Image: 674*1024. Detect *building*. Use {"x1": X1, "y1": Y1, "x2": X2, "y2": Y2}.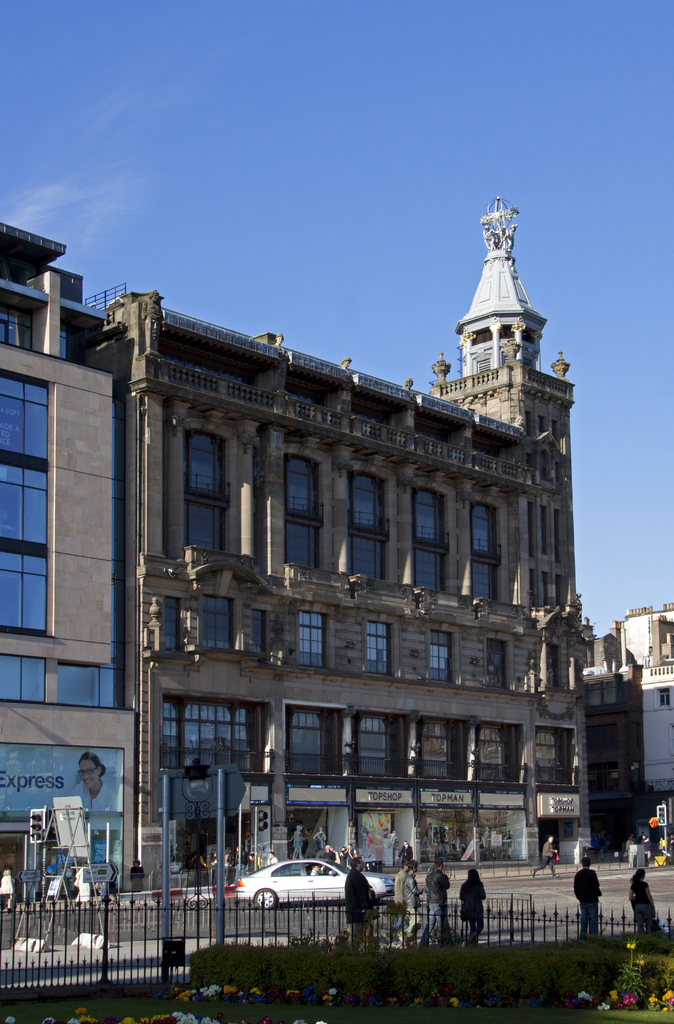
{"x1": 584, "y1": 603, "x2": 673, "y2": 844}.
